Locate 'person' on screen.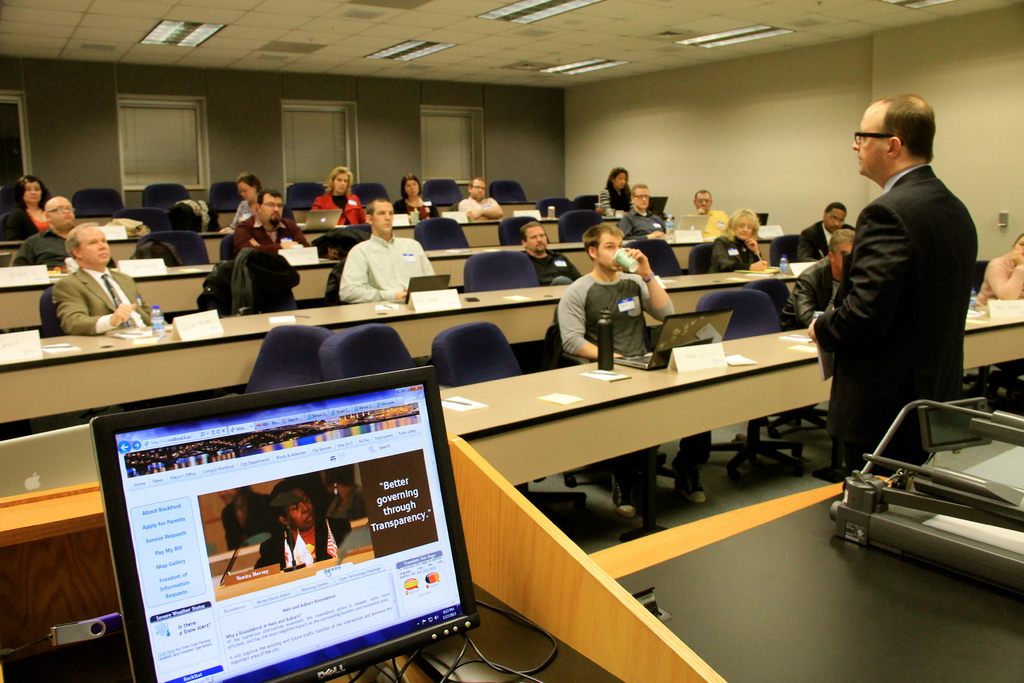
On screen at box=[337, 193, 436, 301].
